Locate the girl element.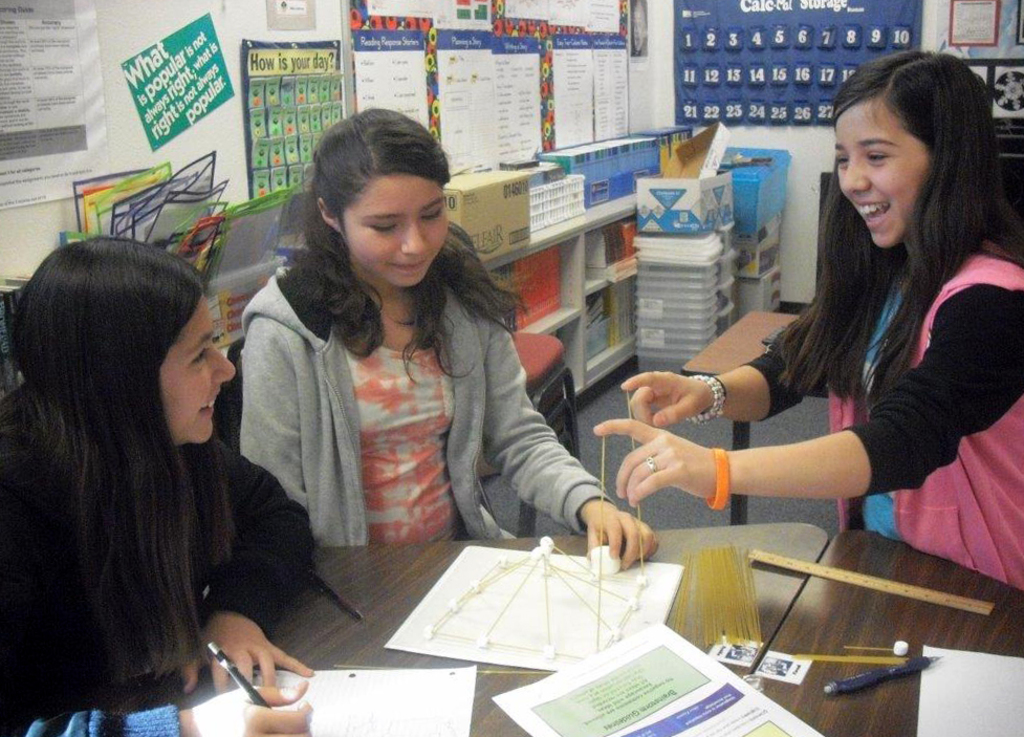
Element bbox: {"left": 593, "top": 45, "right": 1023, "bottom": 600}.
